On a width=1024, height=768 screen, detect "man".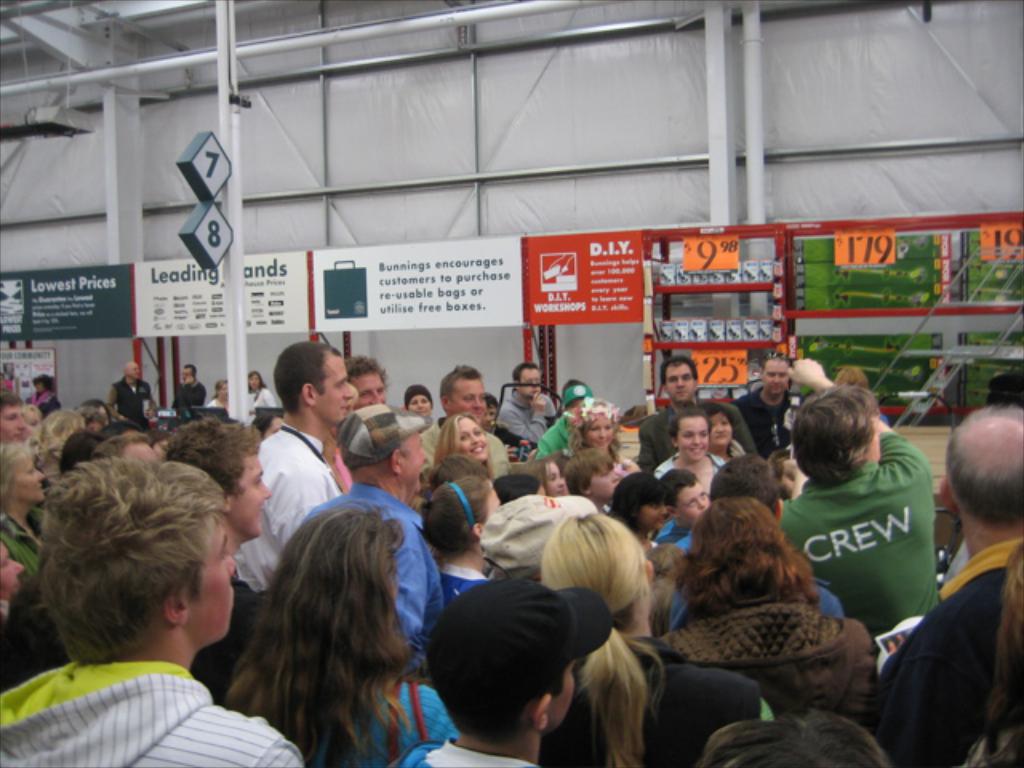
[166, 365, 210, 419].
